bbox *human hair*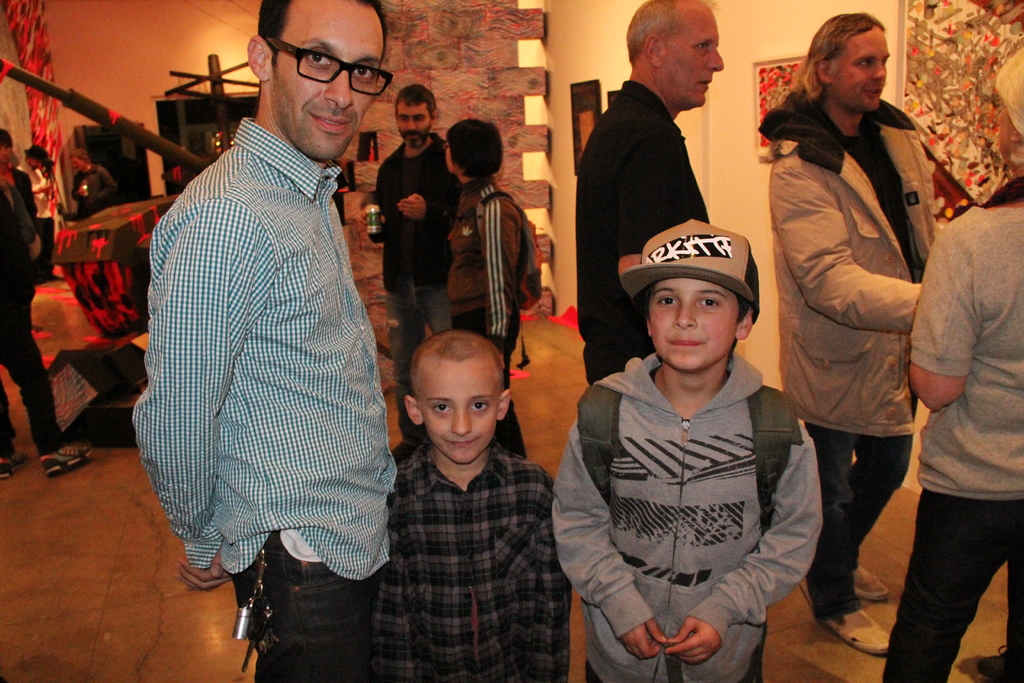
bbox=[991, 45, 1023, 172]
